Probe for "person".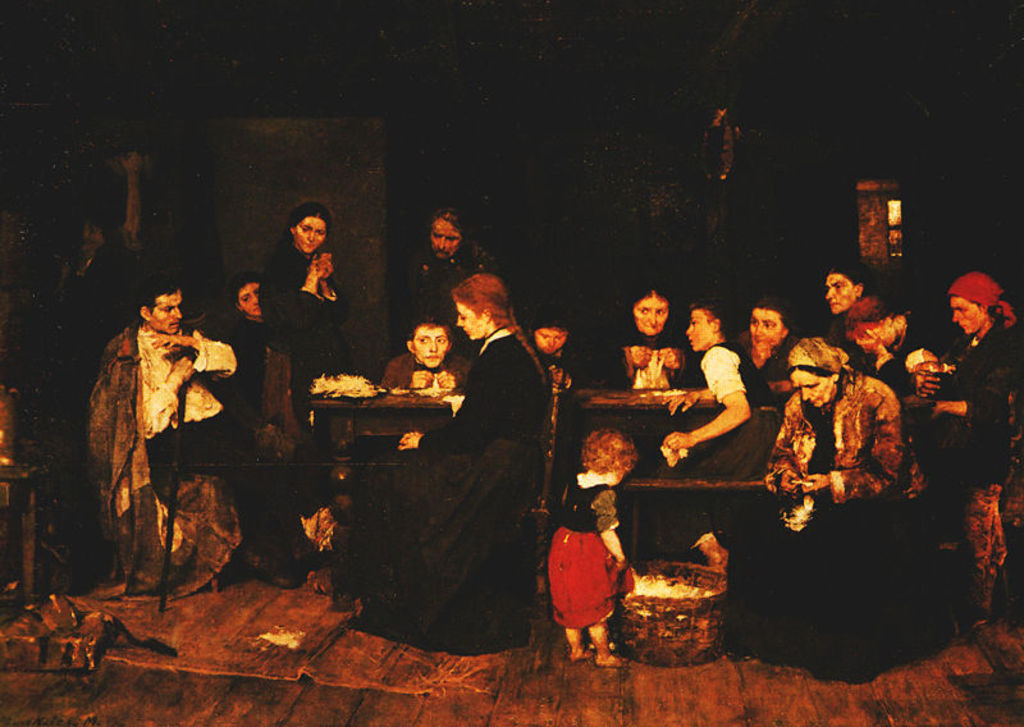
Probe result: 399:207:495:330.
